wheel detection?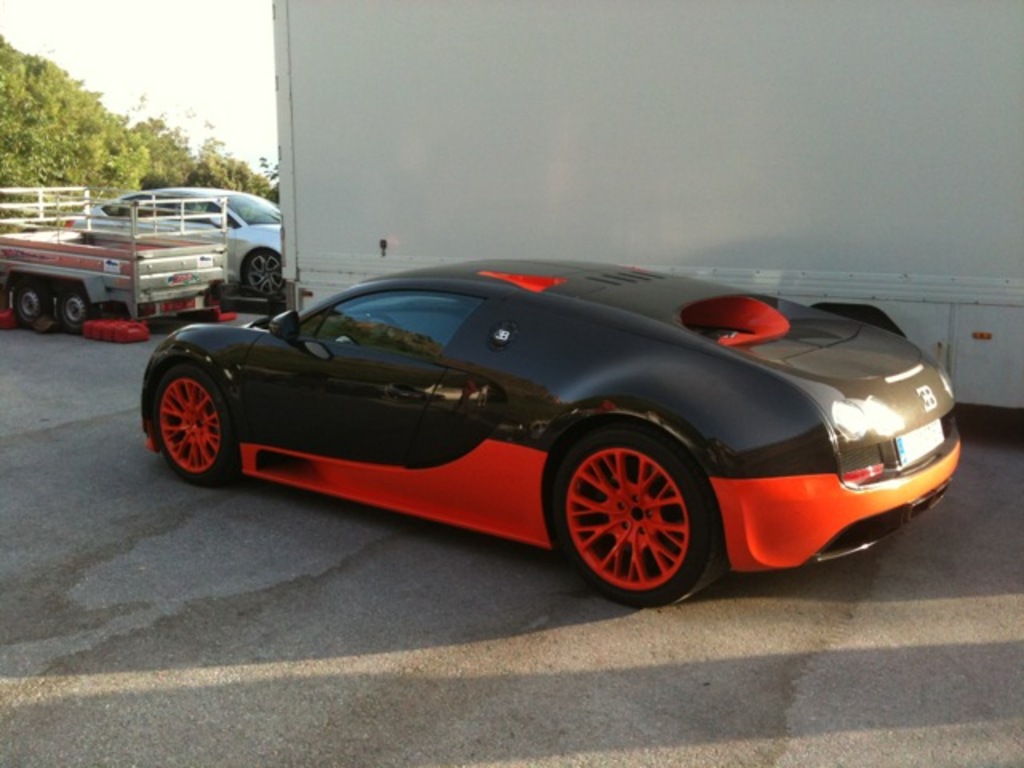
left=552, top=426, right=718, bottom=598
